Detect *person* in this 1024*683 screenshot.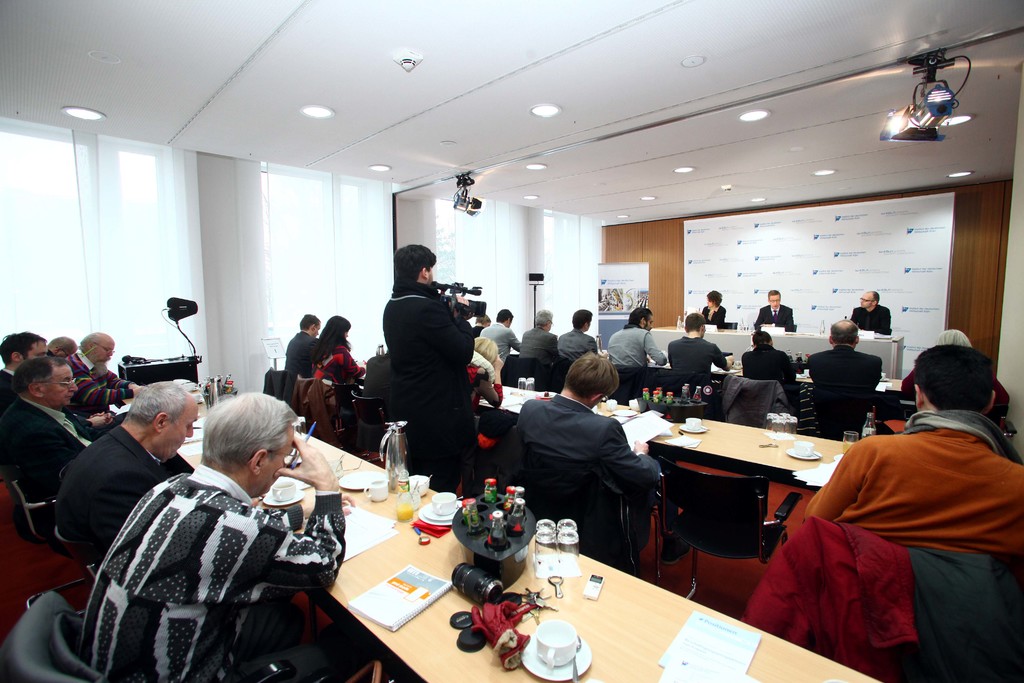
Detection: bbox(521, 314, 559, 360).
